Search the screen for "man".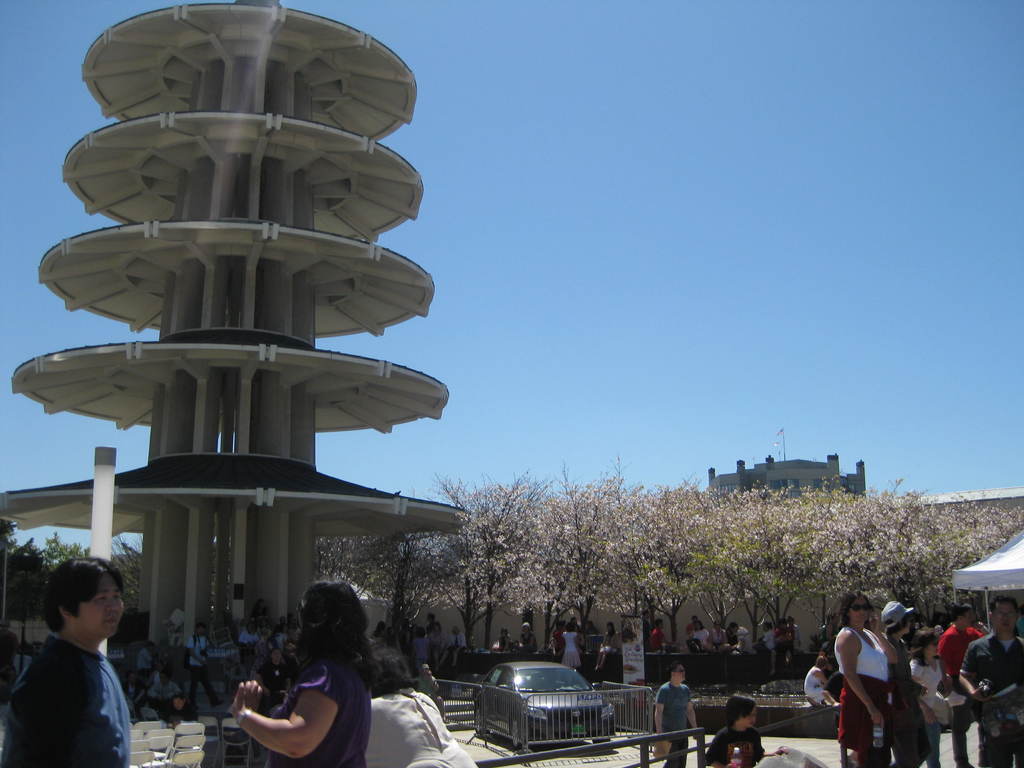
Found at detection(553, 620, 566, 659).
